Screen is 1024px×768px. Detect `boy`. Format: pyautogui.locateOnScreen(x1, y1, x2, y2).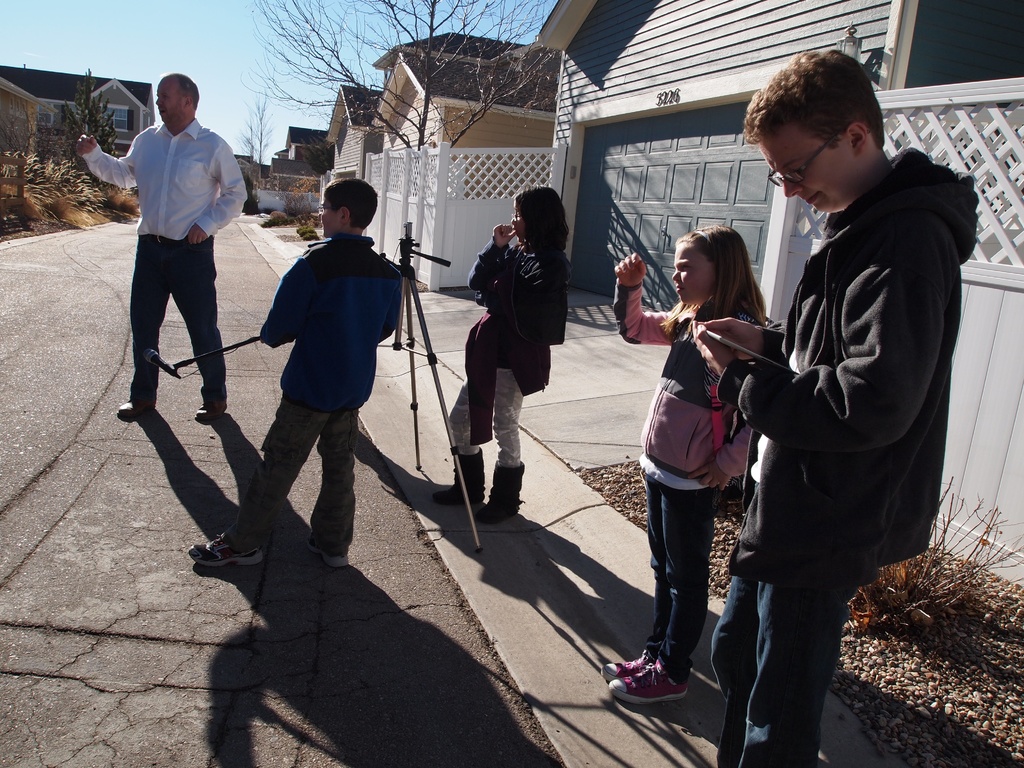
pyautogui.locateOnScreen(185, 173, 416, 569).
